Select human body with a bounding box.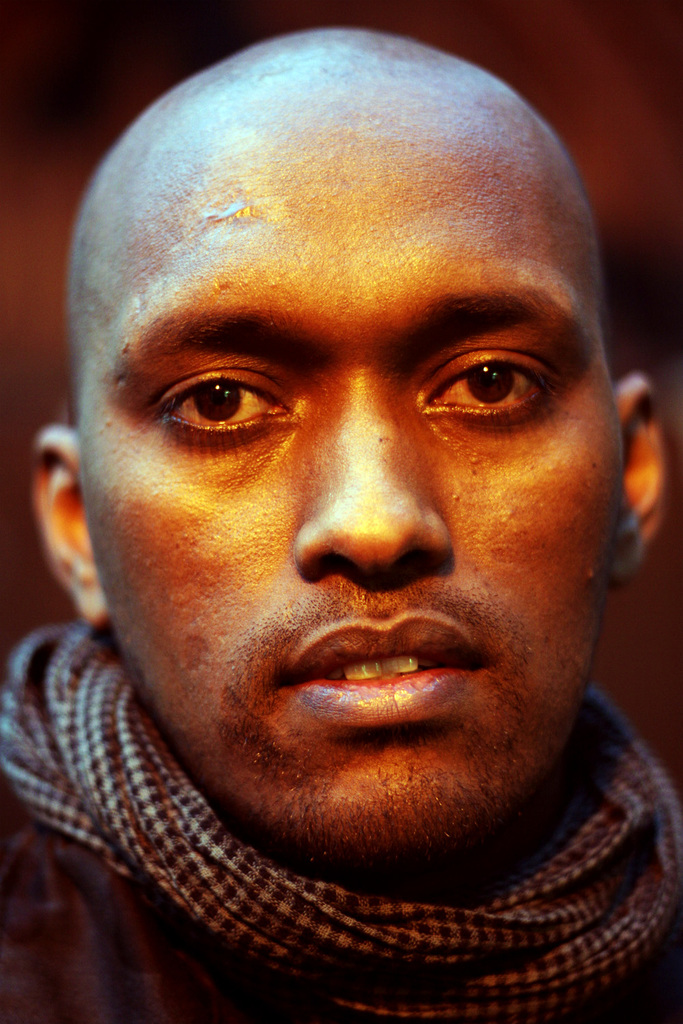
<box>0,0,671,1023</box>.
